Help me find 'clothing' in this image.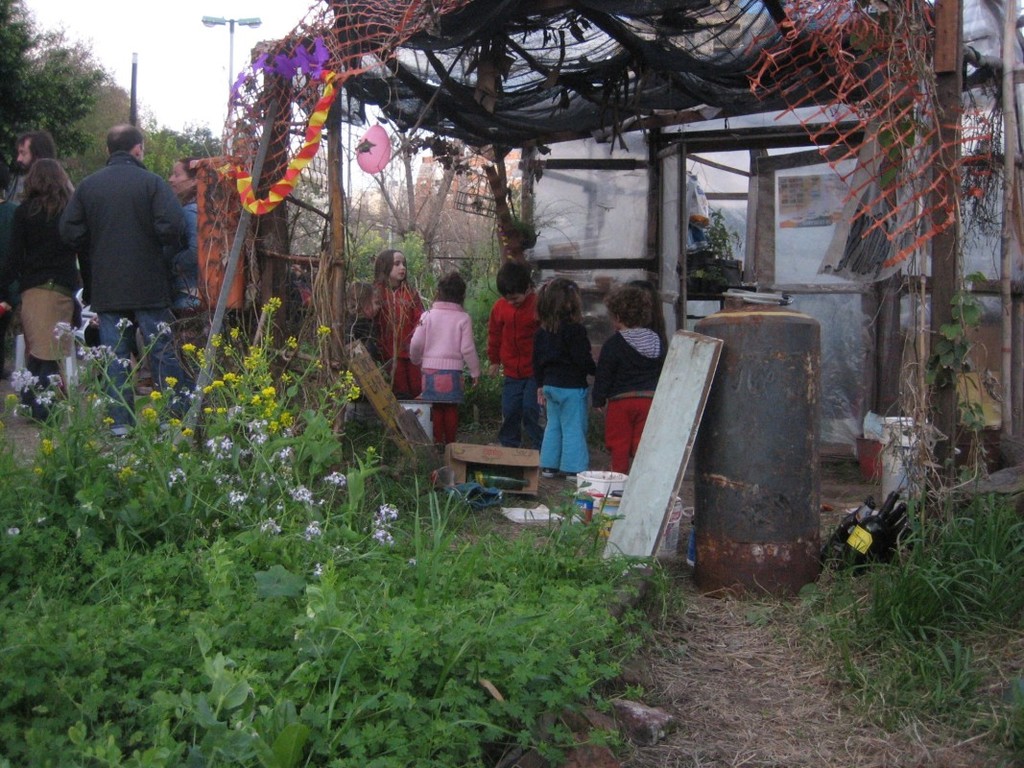
Found it: (left=349, top=307, right=385, bottom=420).
